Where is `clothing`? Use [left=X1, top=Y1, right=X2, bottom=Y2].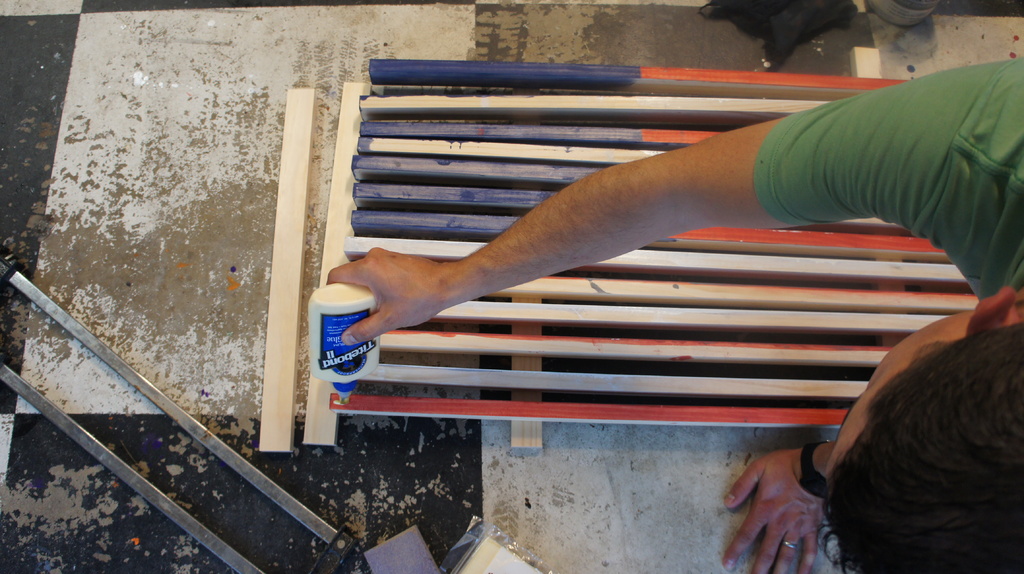
[left=750, top=56, right=1023, bottom=307].
